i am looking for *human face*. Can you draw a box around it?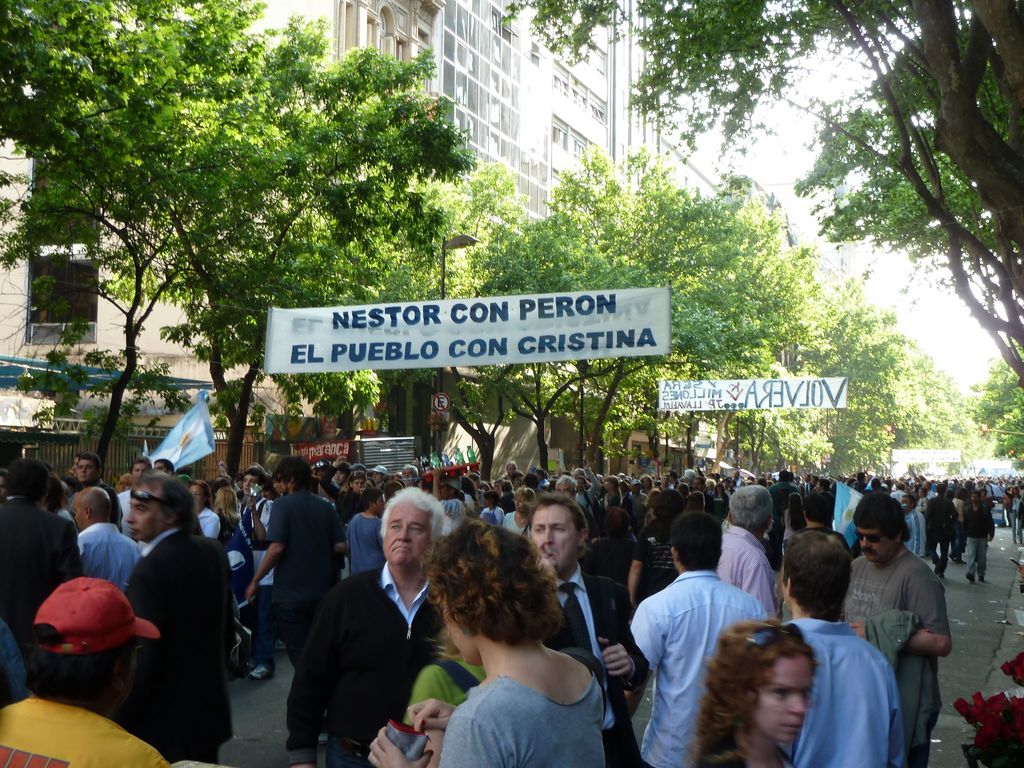
Sure, the bounding box is x1=437 y1=590 x2=482 y2=666.
